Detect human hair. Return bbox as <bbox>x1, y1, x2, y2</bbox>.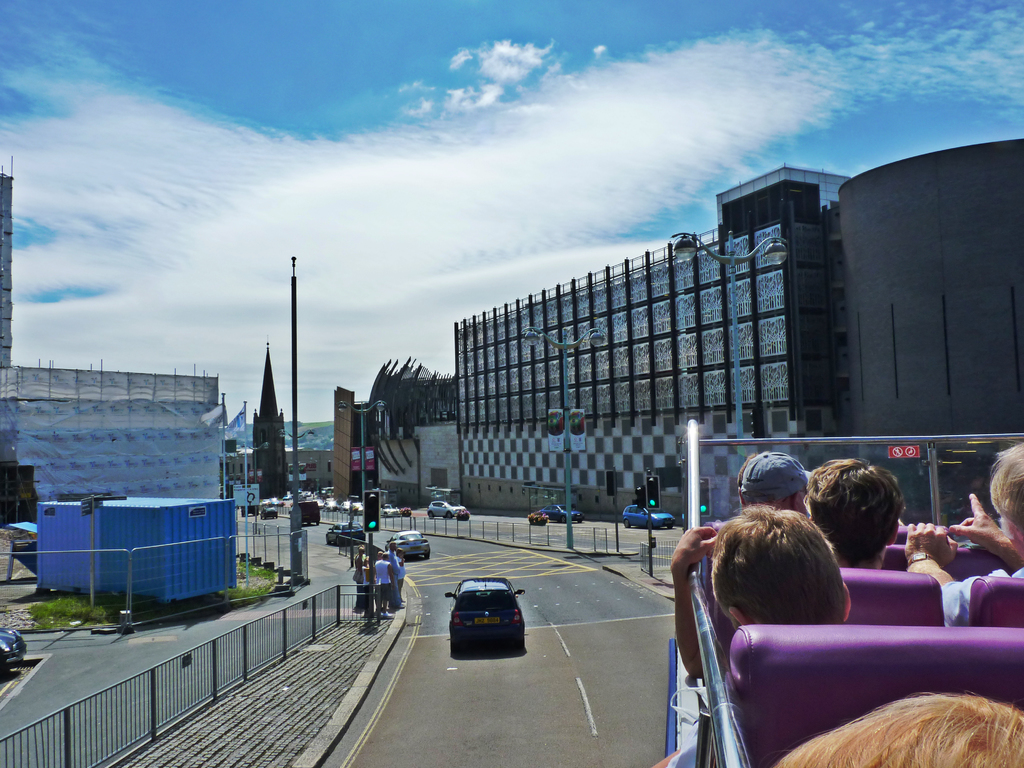
<bbox>759, 689, 1023, 767</bbox>.
